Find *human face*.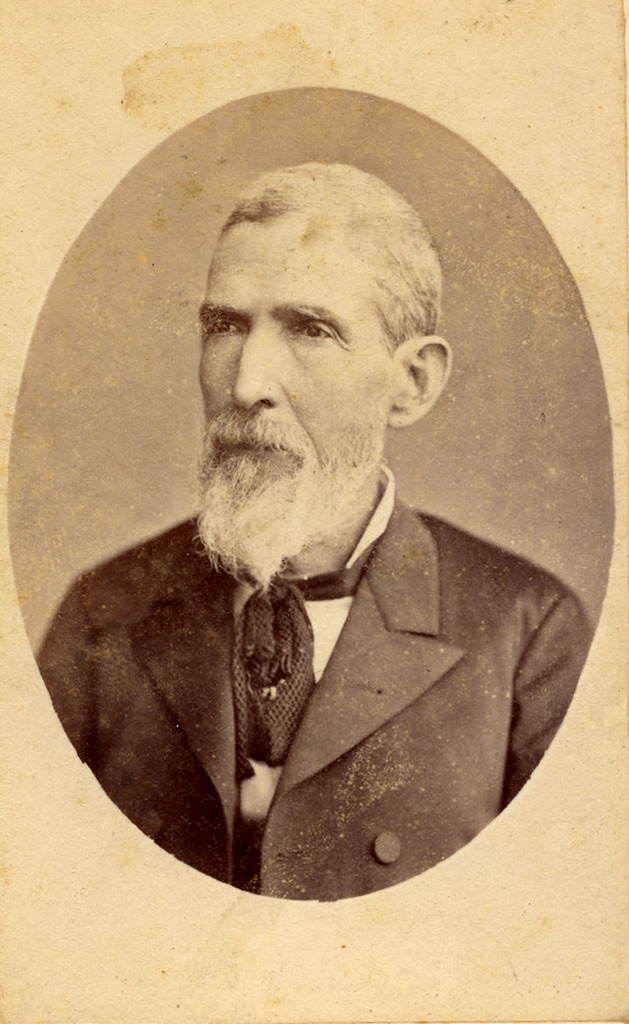
bbox=[200, 212, 394, 498].
